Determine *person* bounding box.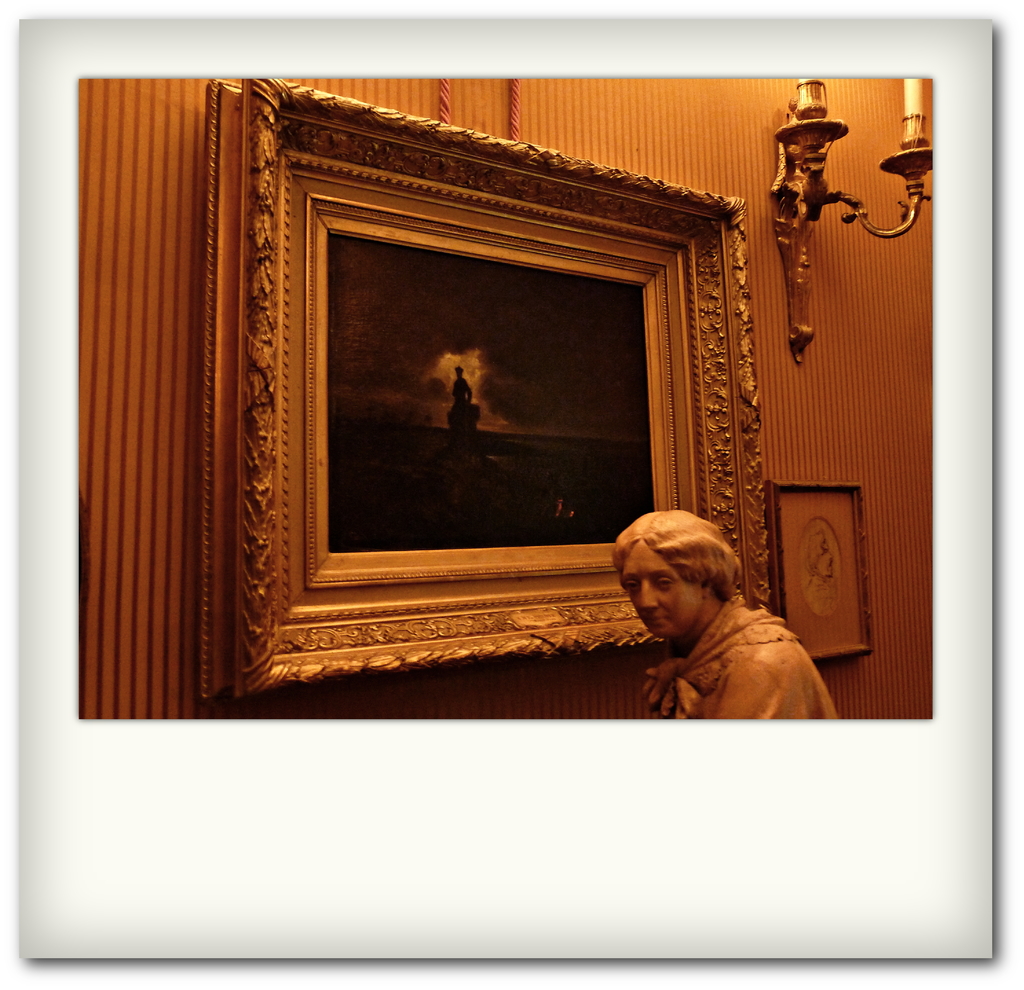
Determined: <box>440,366,470,422</box>.
